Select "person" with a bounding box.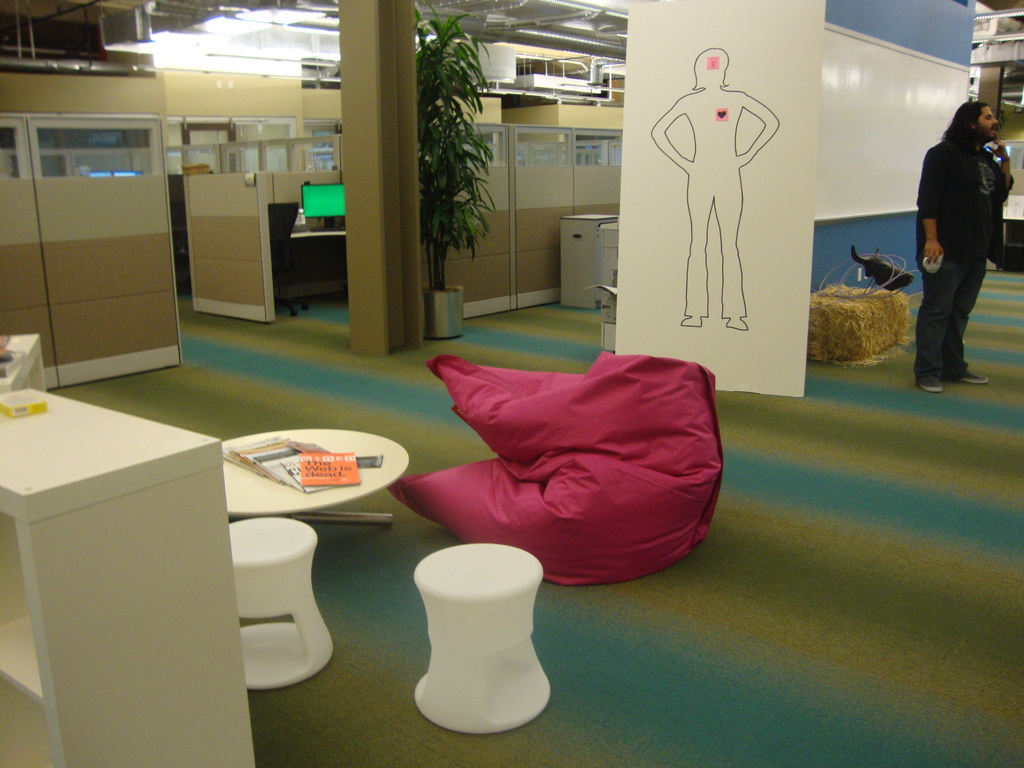
{"left": 915, "top": 105, "right": 1016, "bottom": 396}.
